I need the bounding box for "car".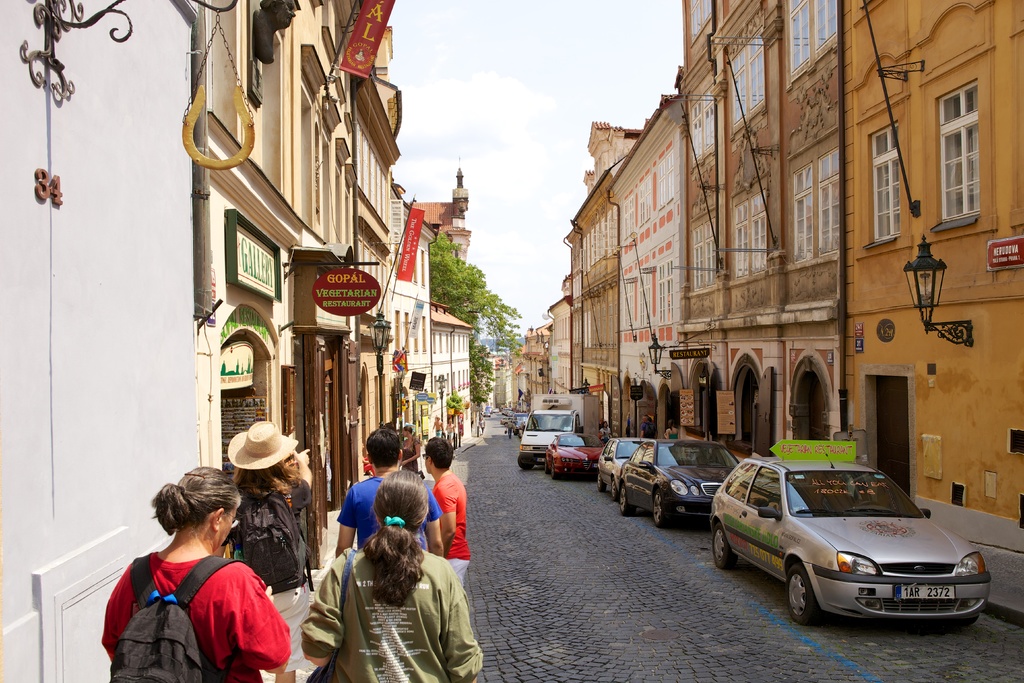
Here it is: 616,438,740,528.
